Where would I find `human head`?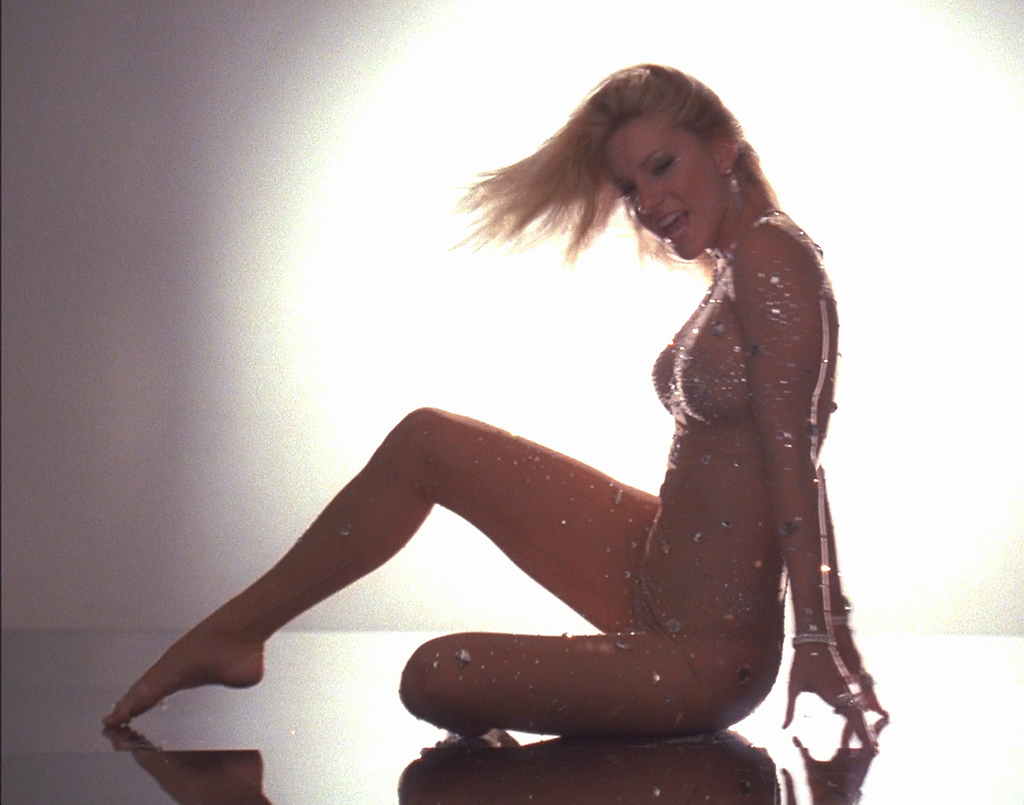
At [left=567, top=71, right=752, bottom=258].
